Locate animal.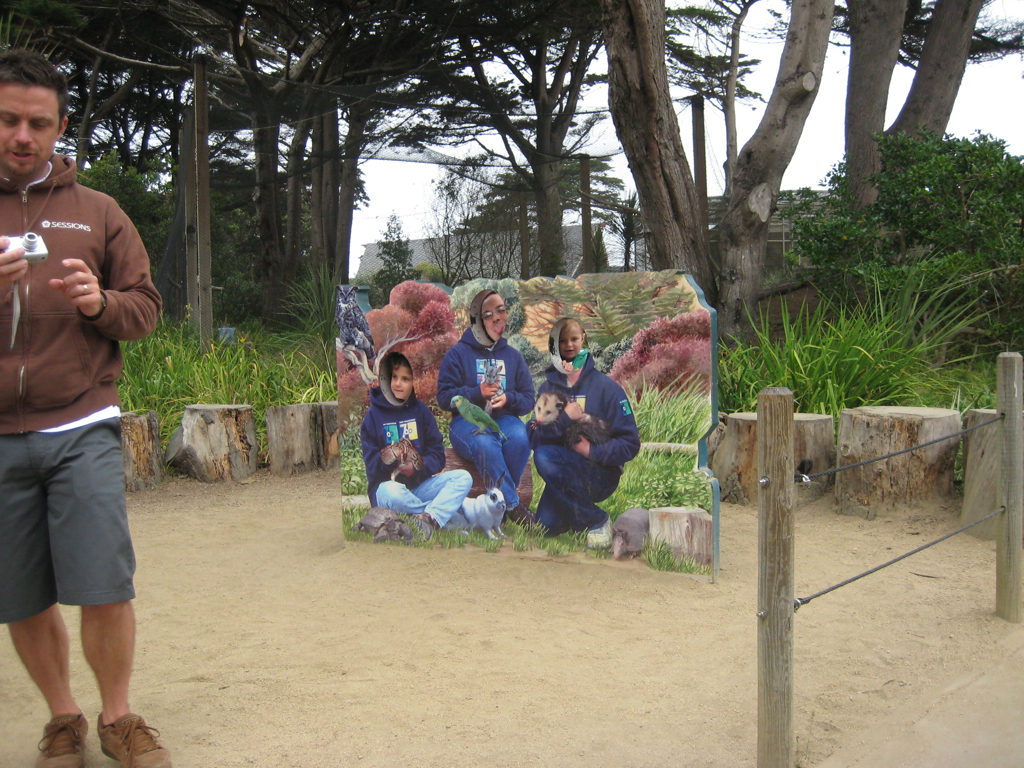
Bounding box: box=[476, 363, 506, 435].
